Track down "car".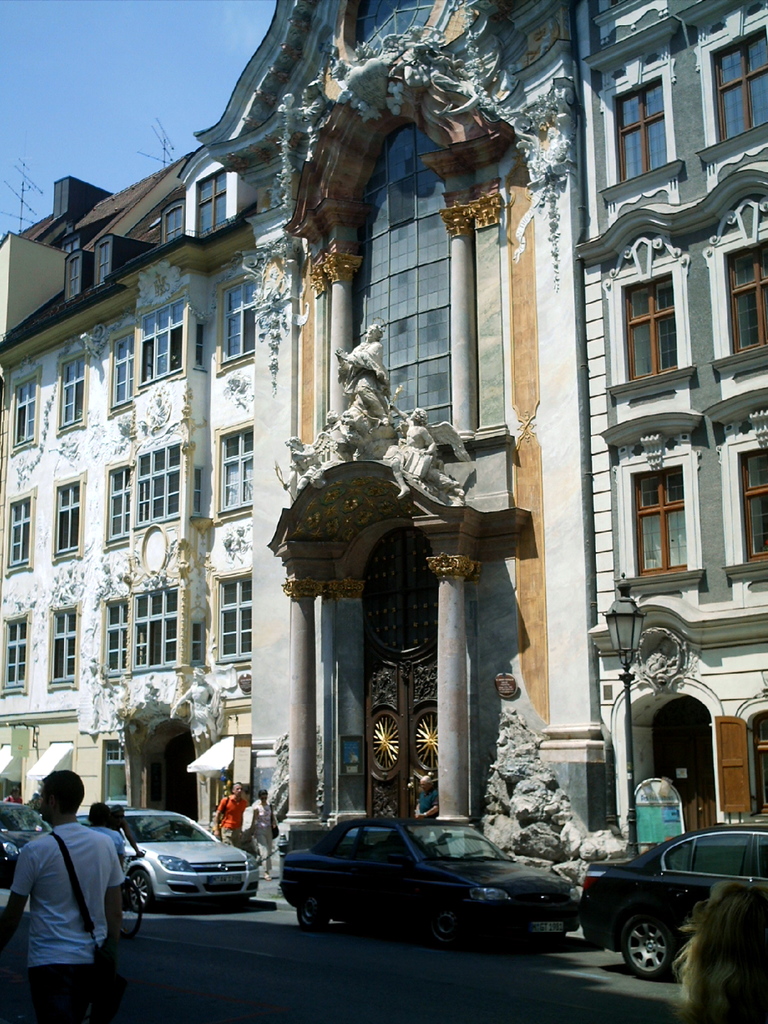
Tracked to box=[88, 807, 259, 903].
